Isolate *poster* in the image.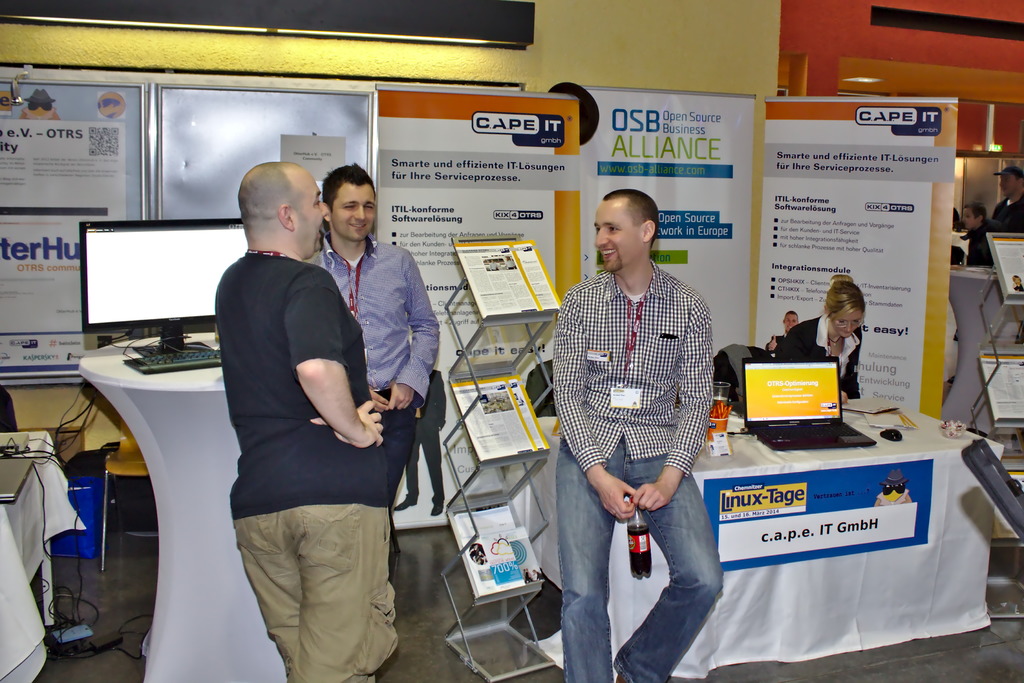
Isolated region: [452, 504, 541, 602].
